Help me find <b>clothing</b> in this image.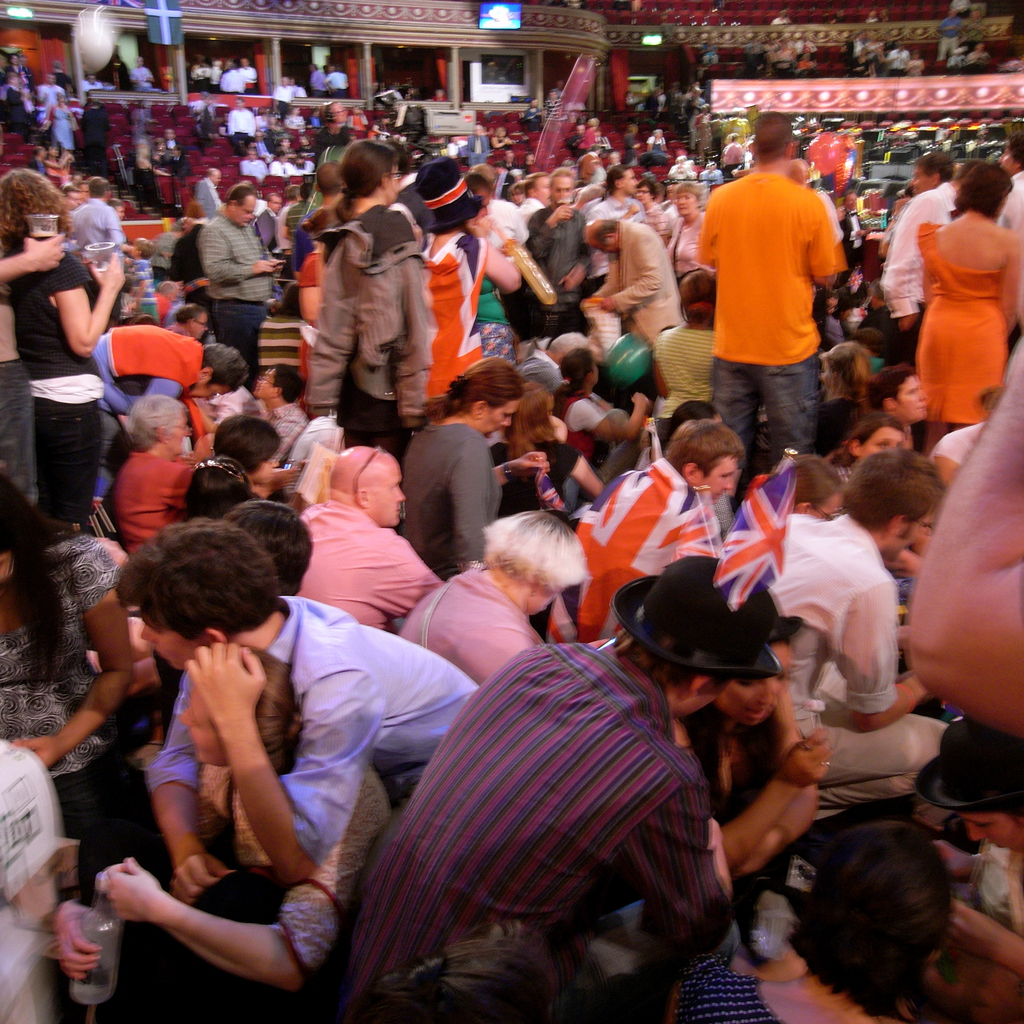
Found it: l=0, t=529, r=128, b=769.
